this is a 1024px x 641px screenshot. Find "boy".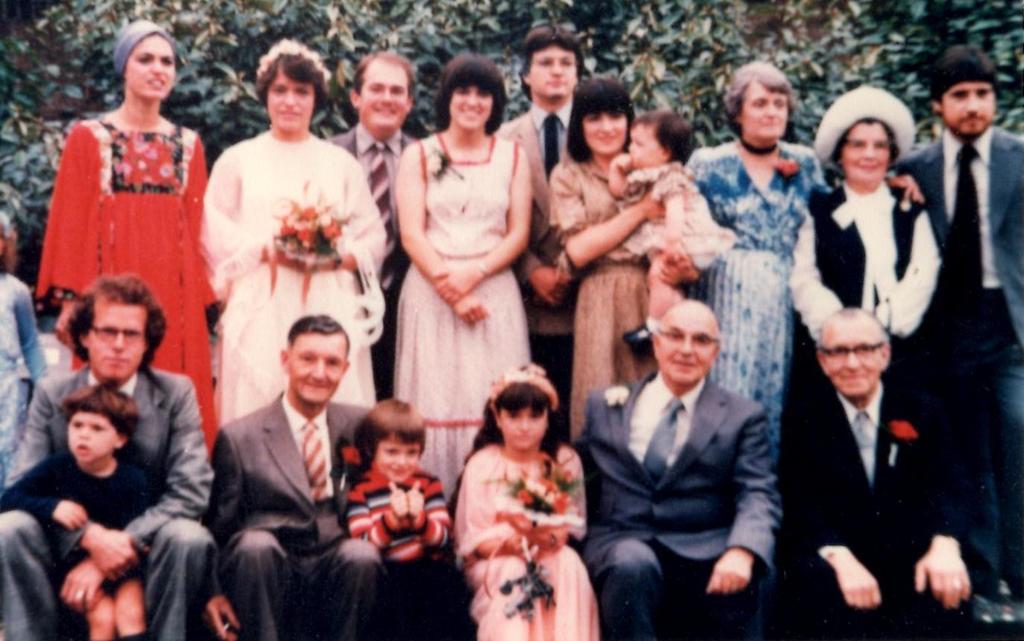
Bounding box: bbox=(0, 374, 166, 640).
